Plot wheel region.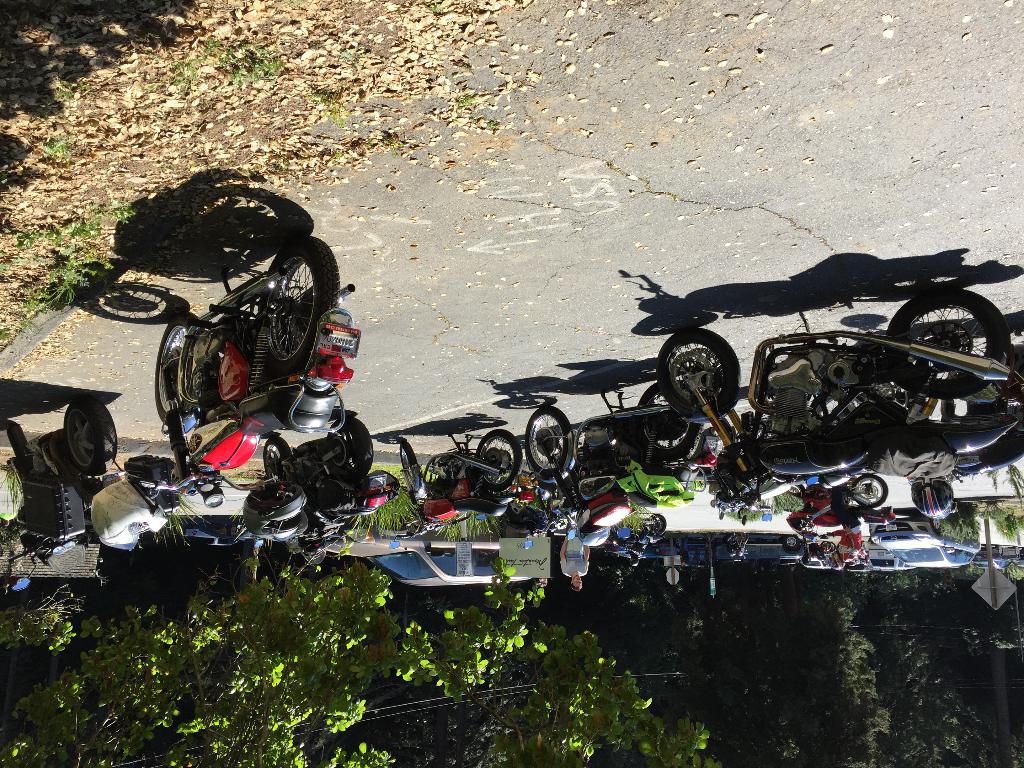
Plotted at [x1=822, y1=543, x2=836, y2=556].
